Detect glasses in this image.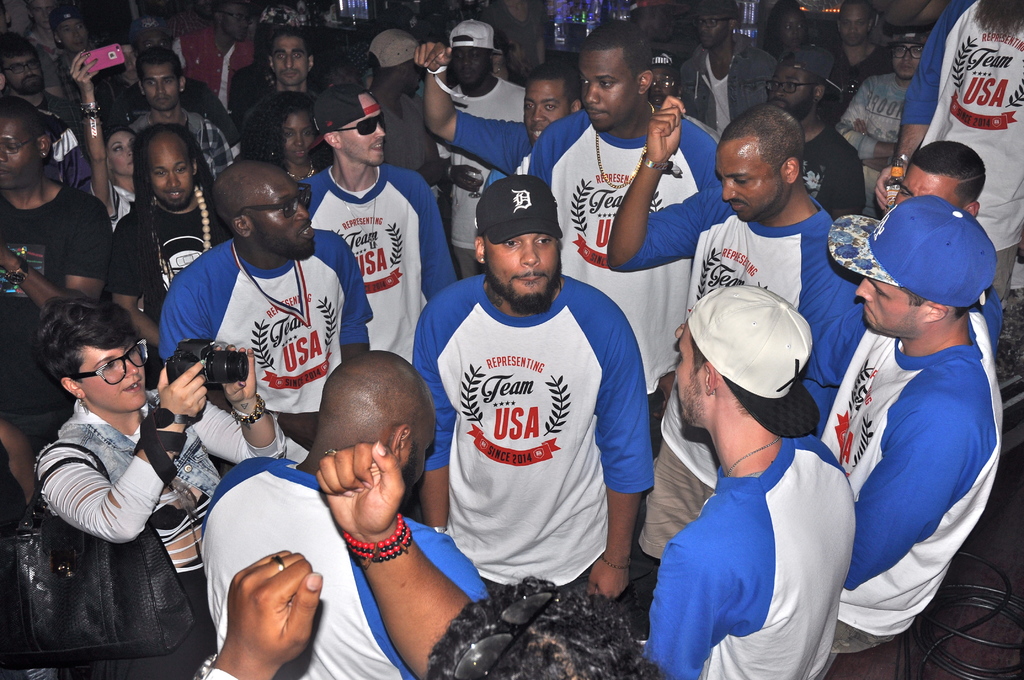
Detection: {"x1": 771, "y1": 81, "x2": 827, "y2": 96}.
